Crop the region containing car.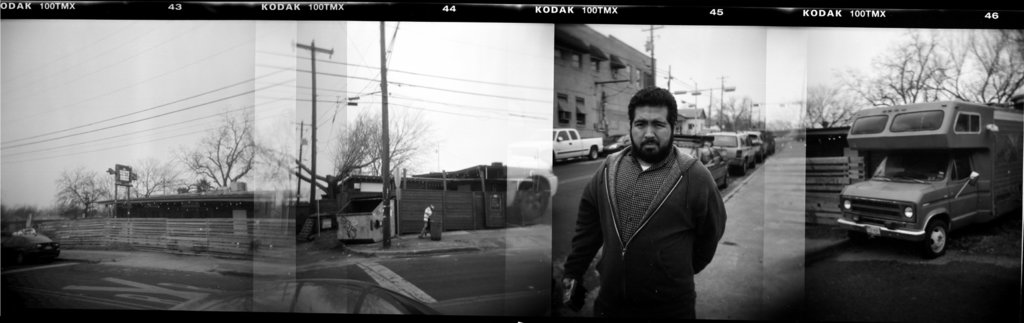
Crop region: l=743, t=130, r=776, b=164.
